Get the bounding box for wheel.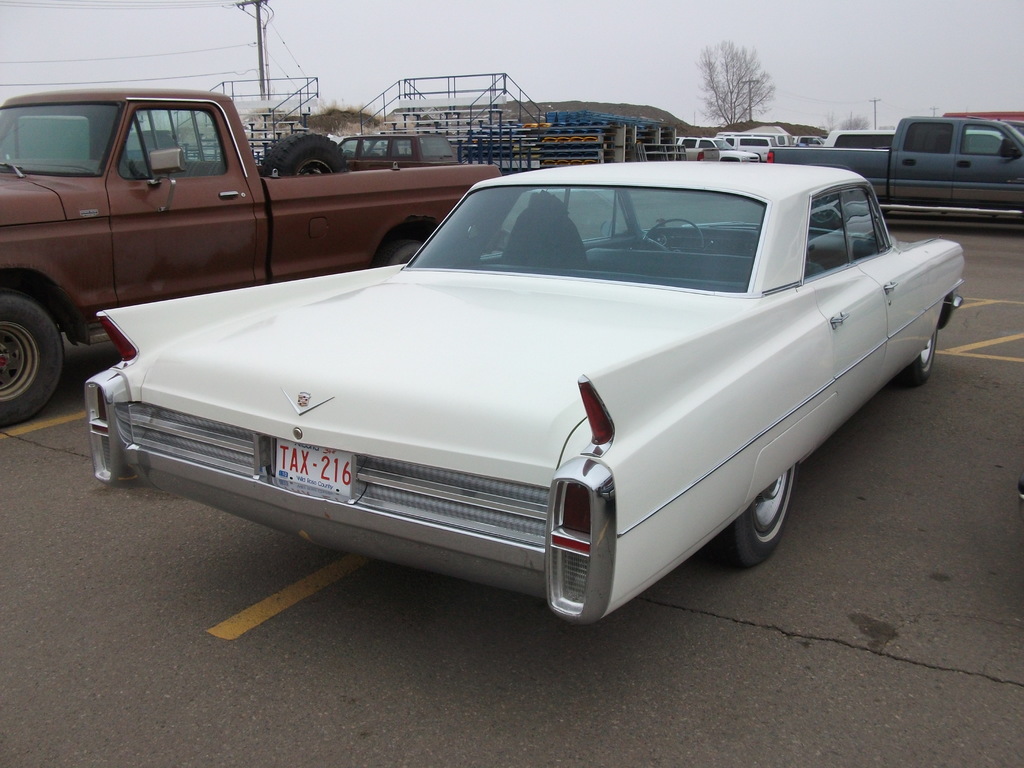
pyautogui.locateOnScreen(372, 238, 423, 269).
